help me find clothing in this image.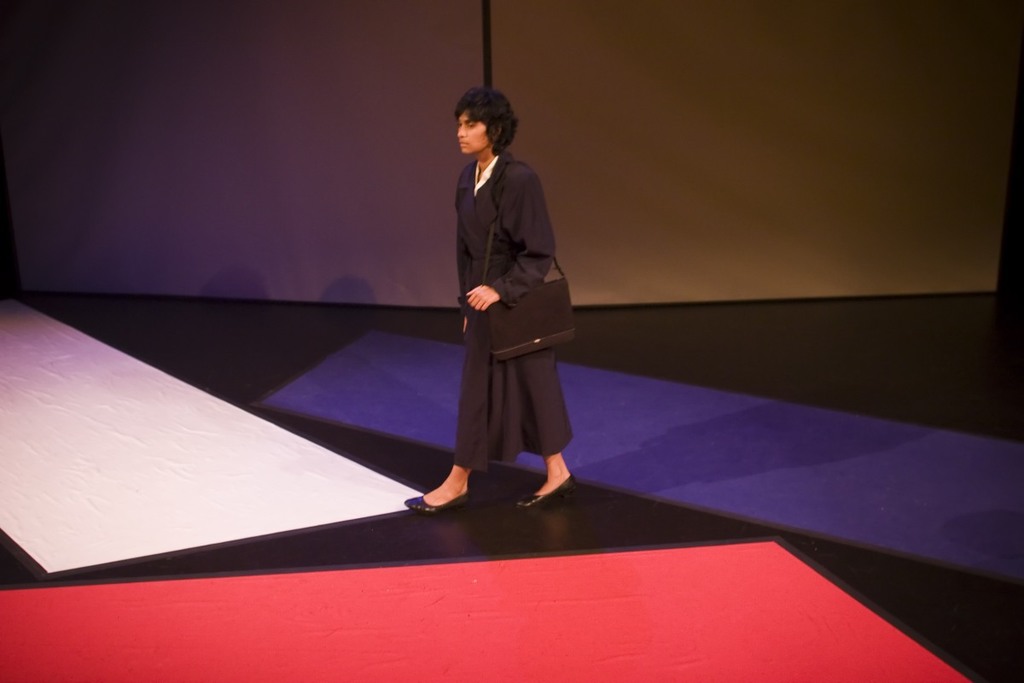
Found it: 439,108,584,505.
